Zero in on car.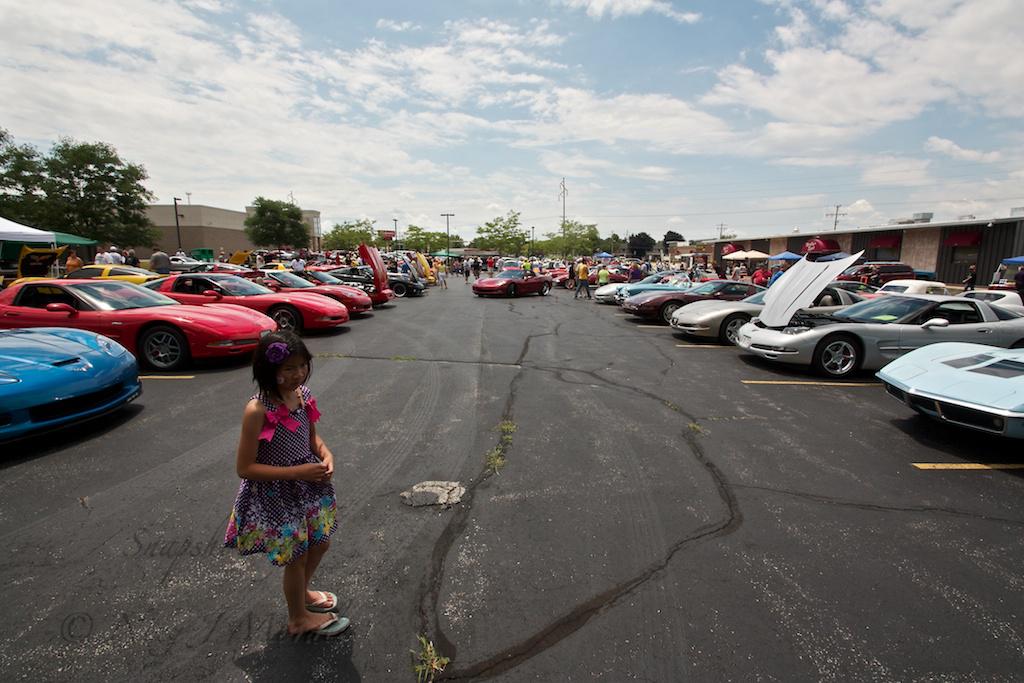
Zeroed in: region(886, 319, 1020, 446).
